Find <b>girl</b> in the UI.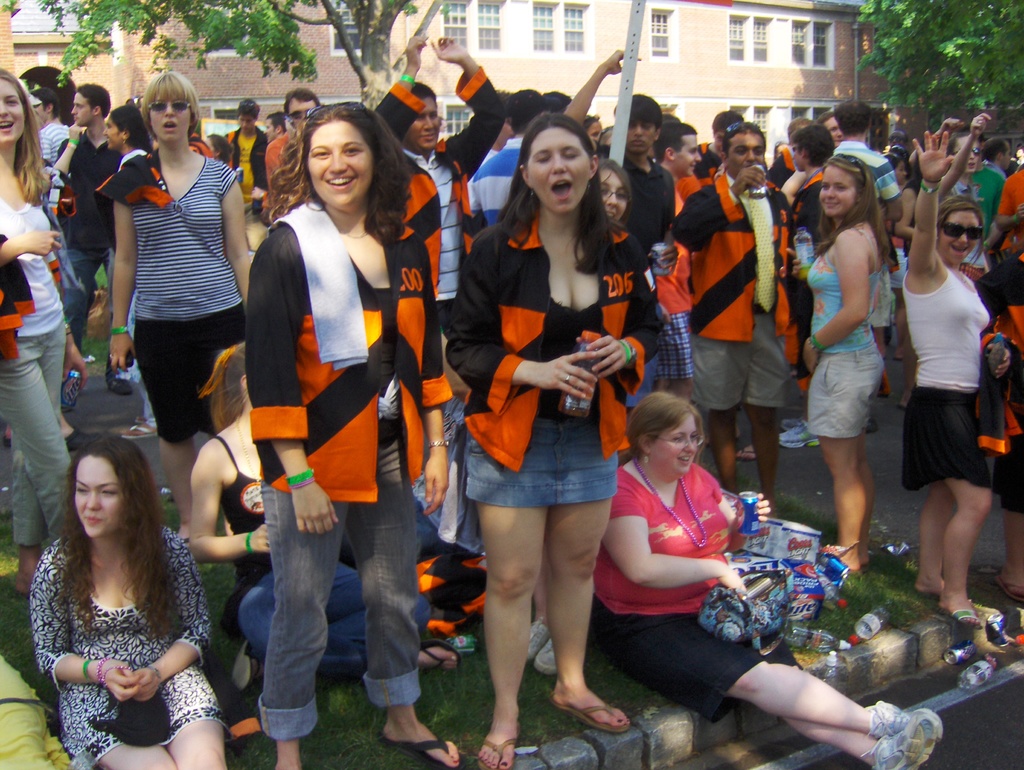
UI element at 0:60:116:606.
